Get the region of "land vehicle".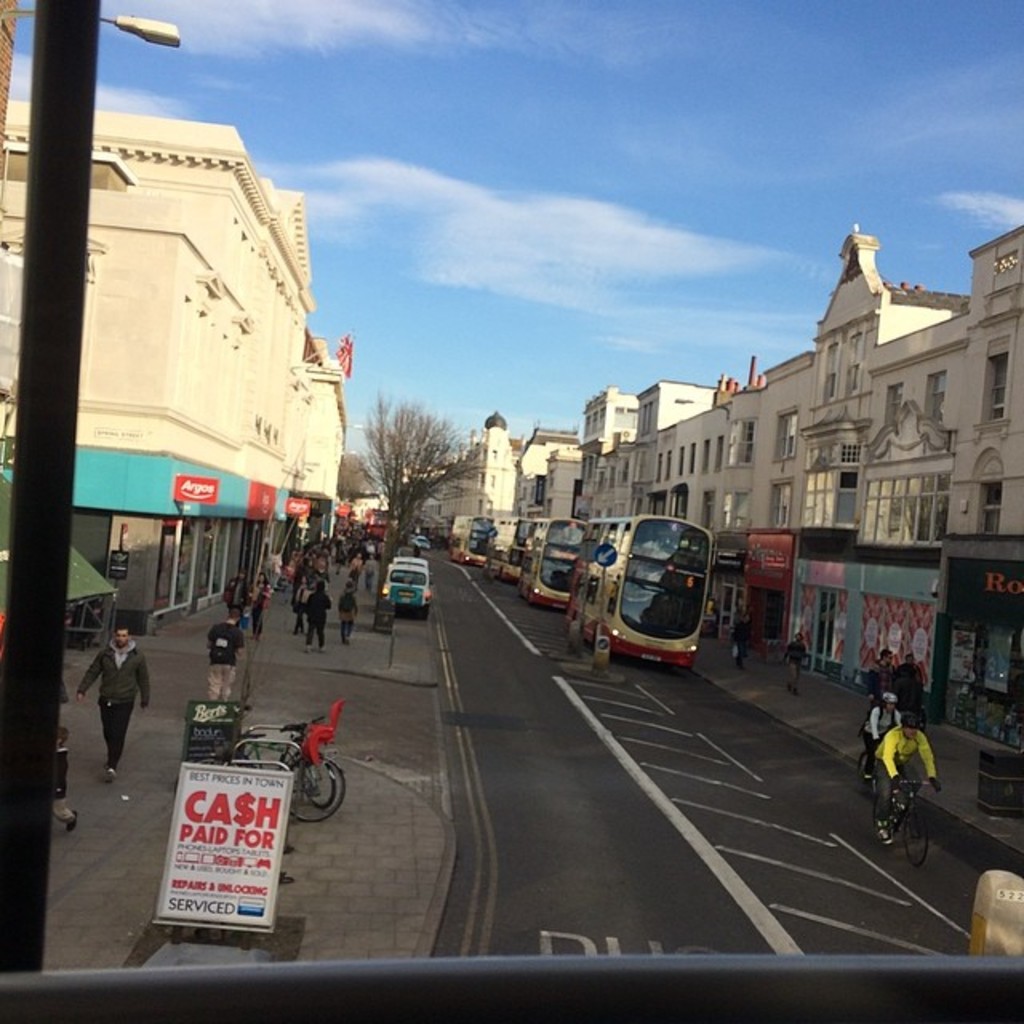
bbox(392, 560, 426, 611).
